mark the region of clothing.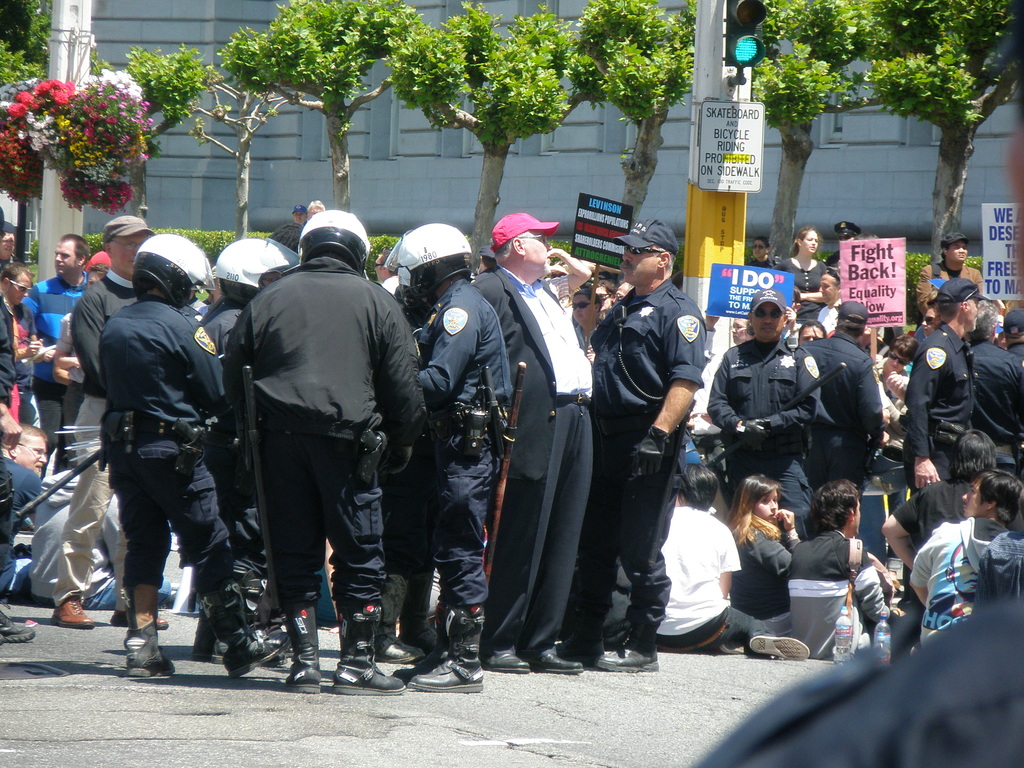
Region: bbox(828, 302, 845, 343).
